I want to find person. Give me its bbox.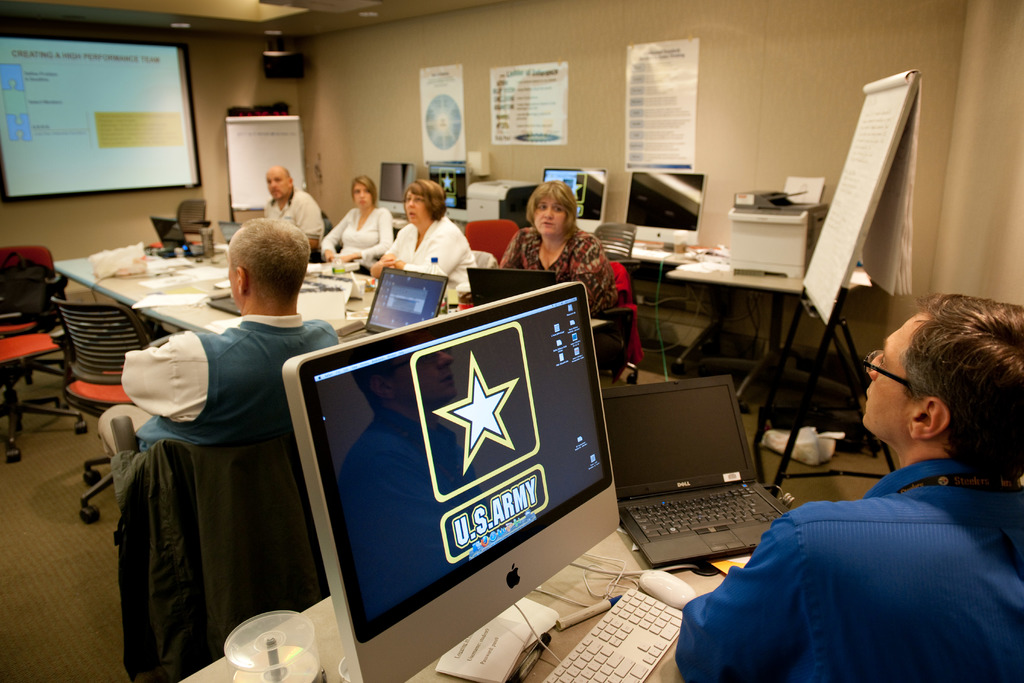
(250, 164, 323, 259).
